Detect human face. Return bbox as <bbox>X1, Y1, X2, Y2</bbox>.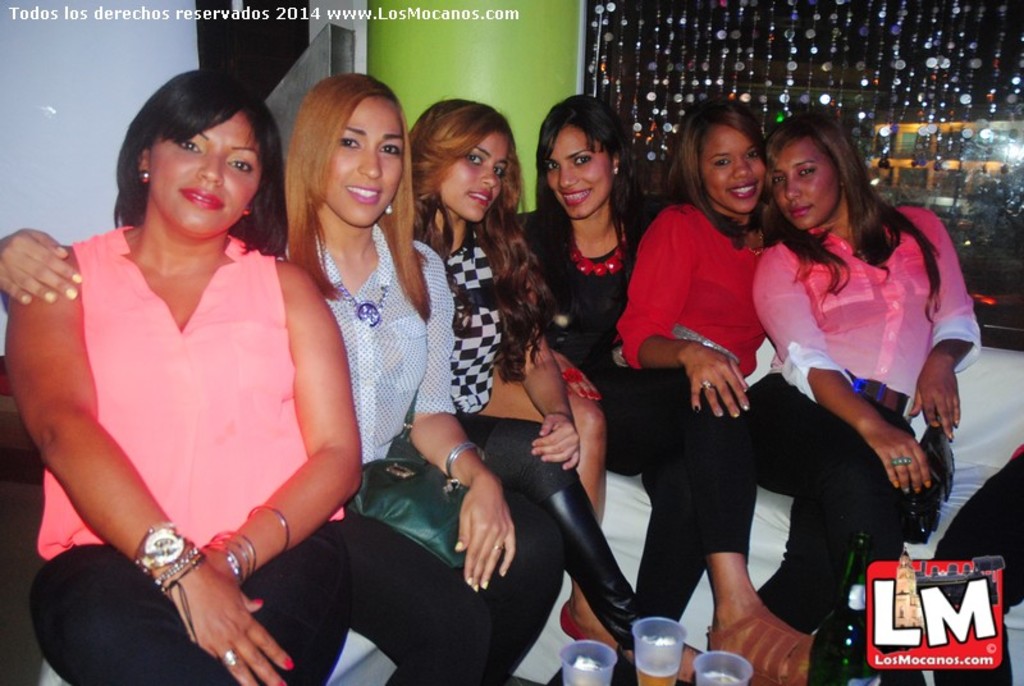
<bbox>552, 122, 616, 219</bbox>.
